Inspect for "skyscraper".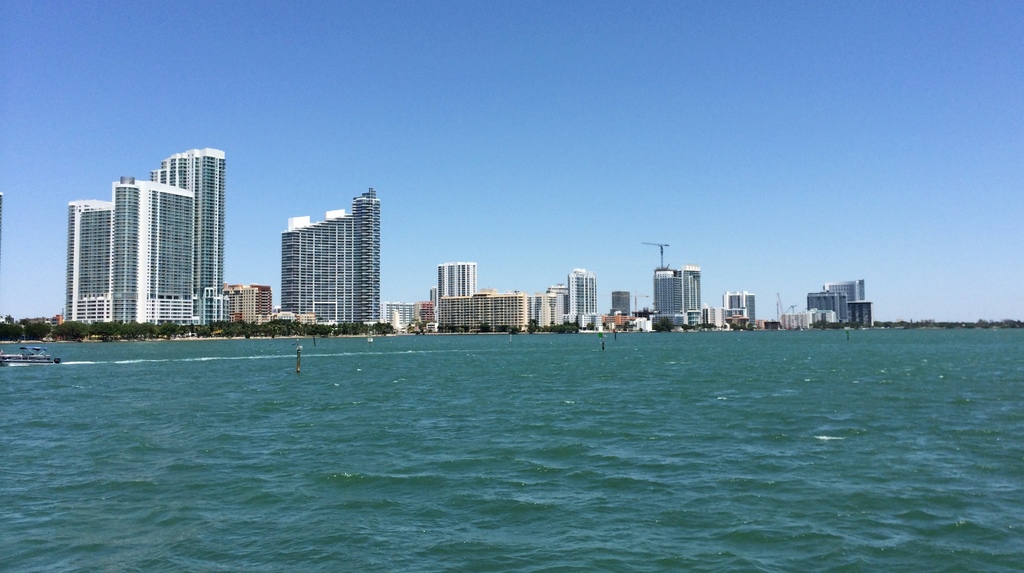
Inspection: [540, 263, 609, 321].
